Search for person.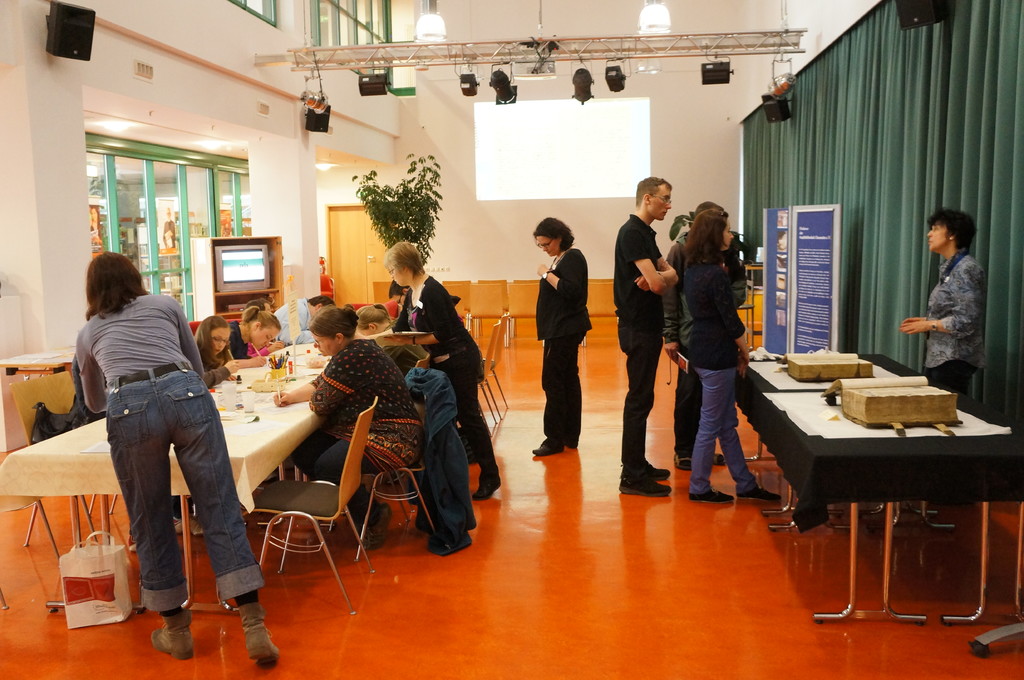
Found at Rect(273, 294, 336, 345).
